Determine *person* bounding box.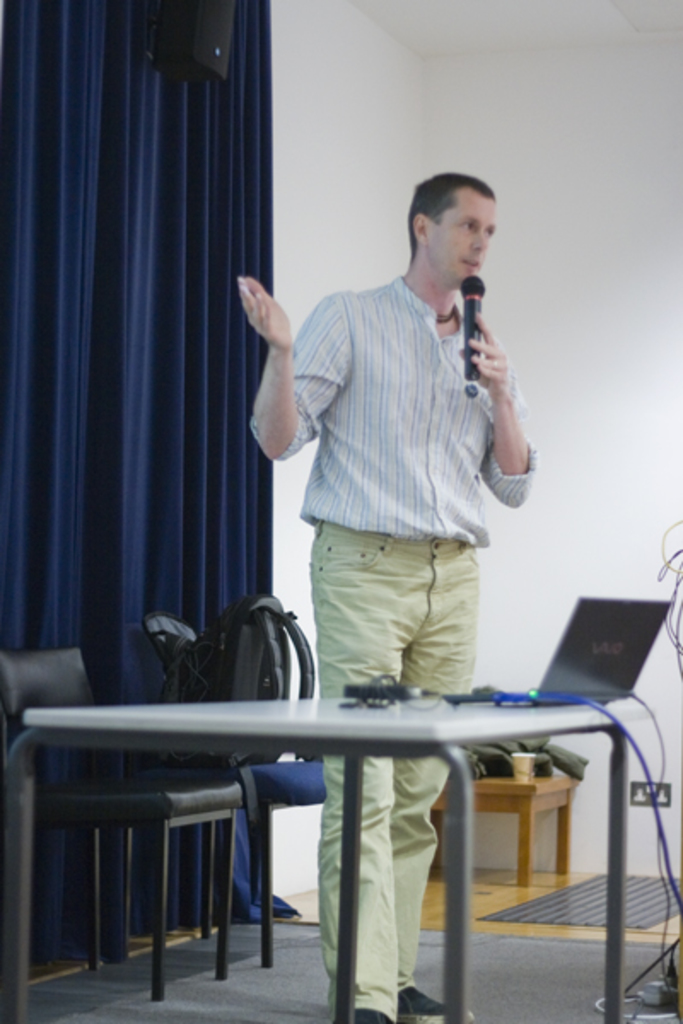
Determined: (x1=227, y1=162, x2=546, y2=1022).
